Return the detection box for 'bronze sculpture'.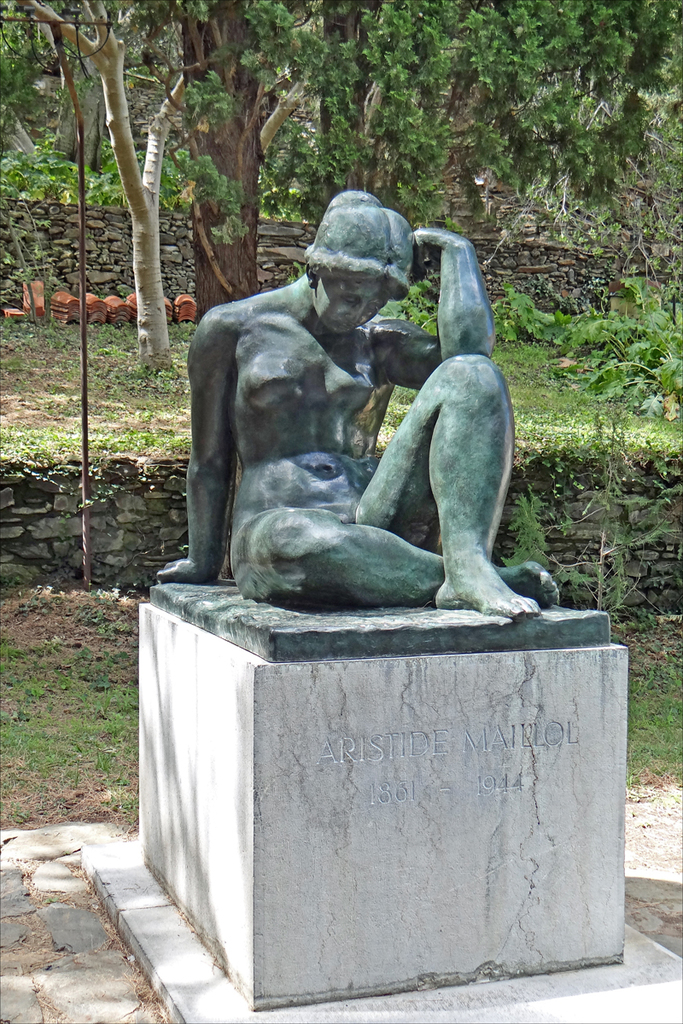
rect(161, 191, 538, 608).
